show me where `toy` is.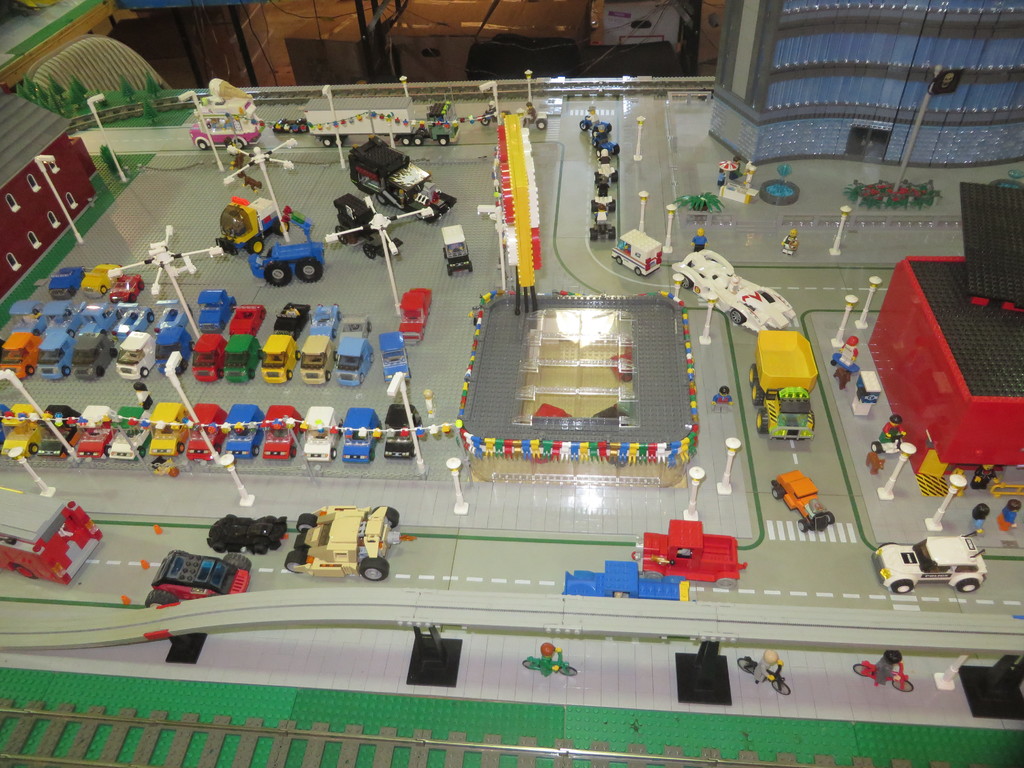
`toy` is at 591/143/618/184.
